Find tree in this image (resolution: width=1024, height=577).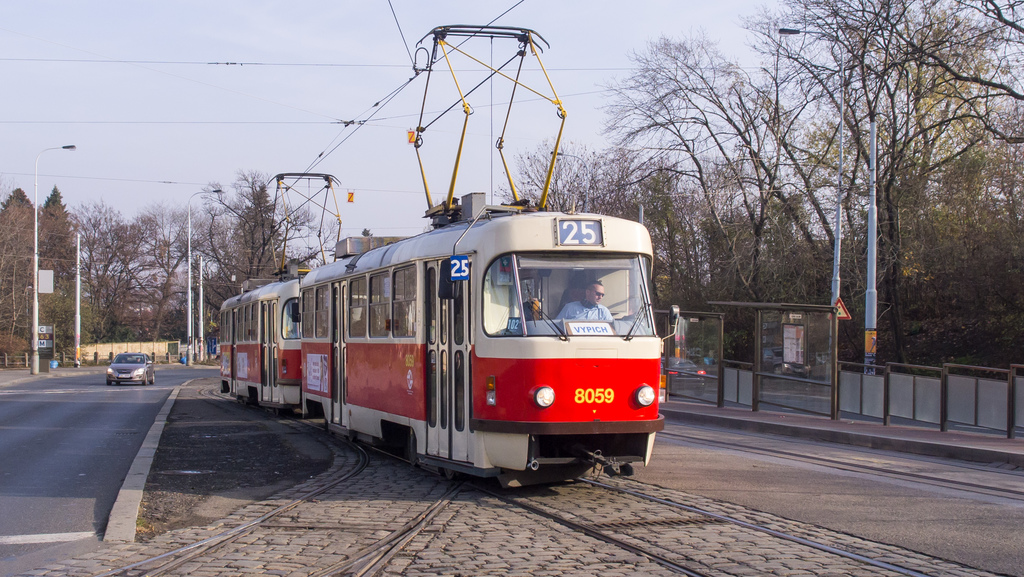
97/199/212/349.
